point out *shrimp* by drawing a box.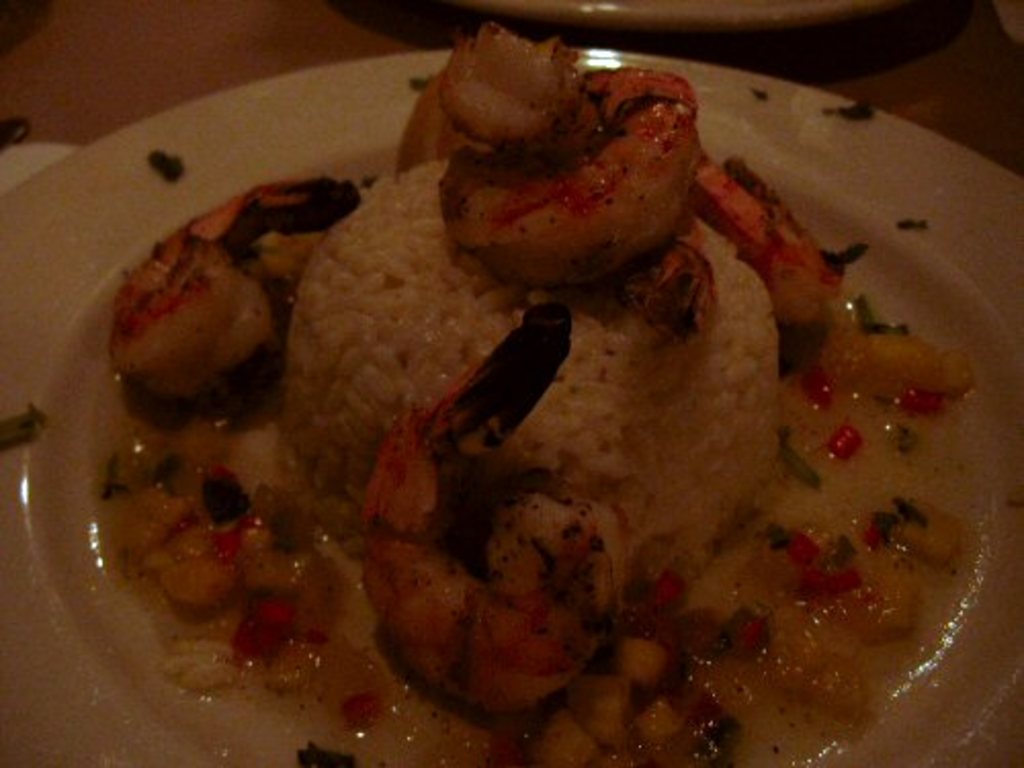
[692, 152, 846, 324].
